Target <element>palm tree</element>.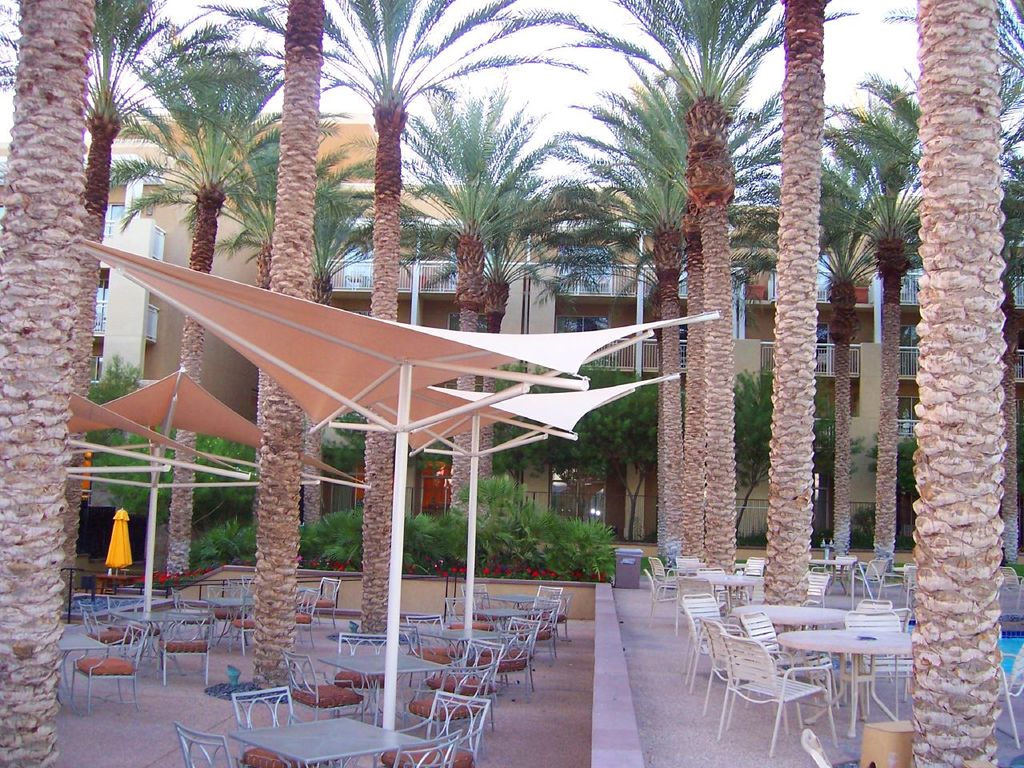
Target region: rect(252, 0, 326, 702).
